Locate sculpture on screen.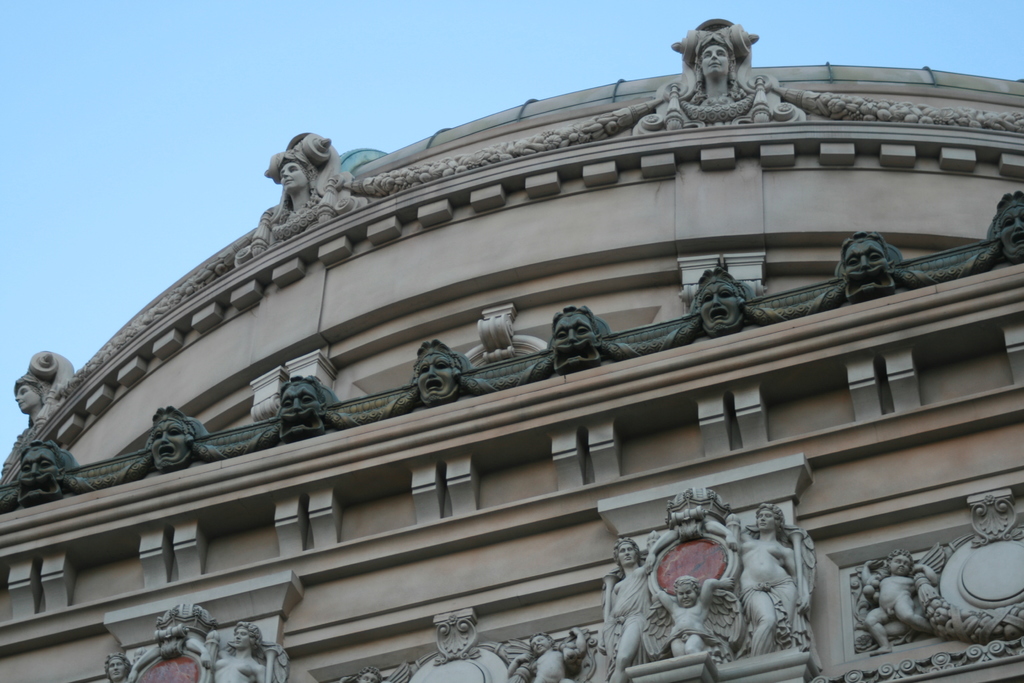
On screen at [688,268,743,333].
